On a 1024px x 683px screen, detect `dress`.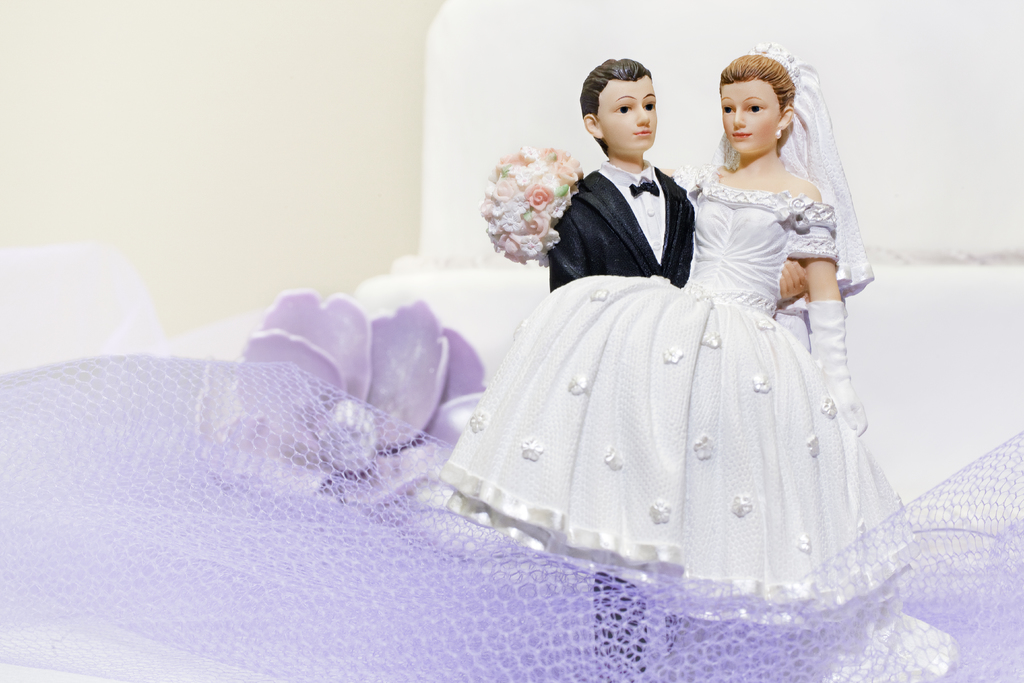
(x1=450, y1=154, x2=909, y2=593).
